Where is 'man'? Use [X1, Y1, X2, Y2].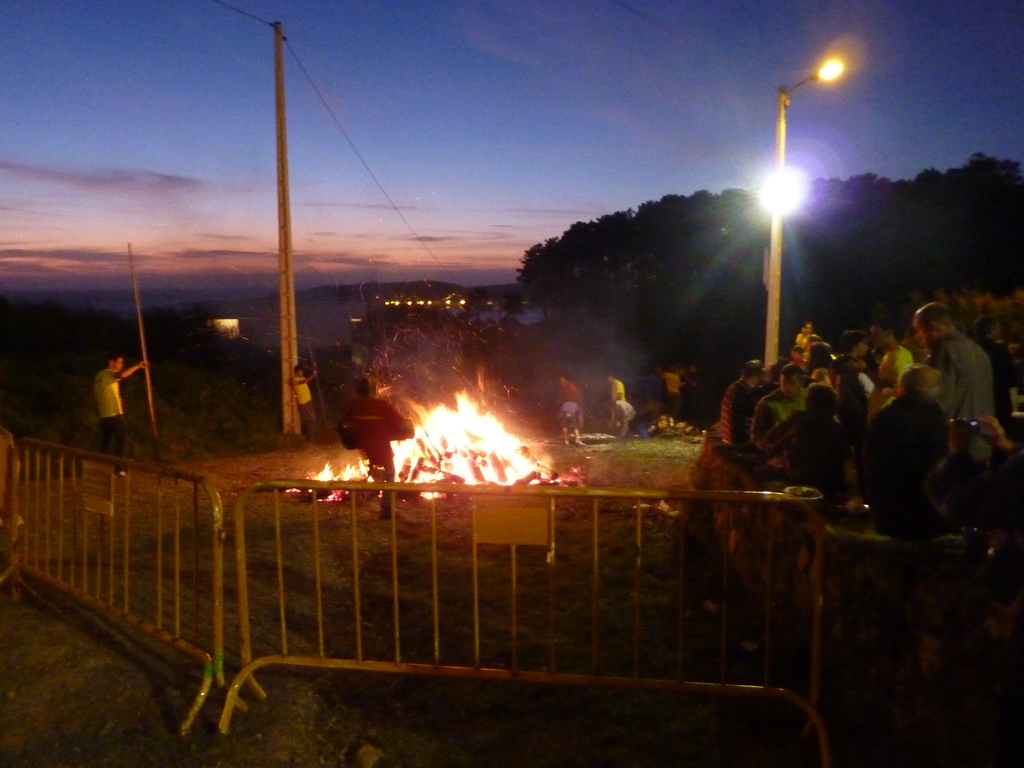
[856, 362, 968, 541].
